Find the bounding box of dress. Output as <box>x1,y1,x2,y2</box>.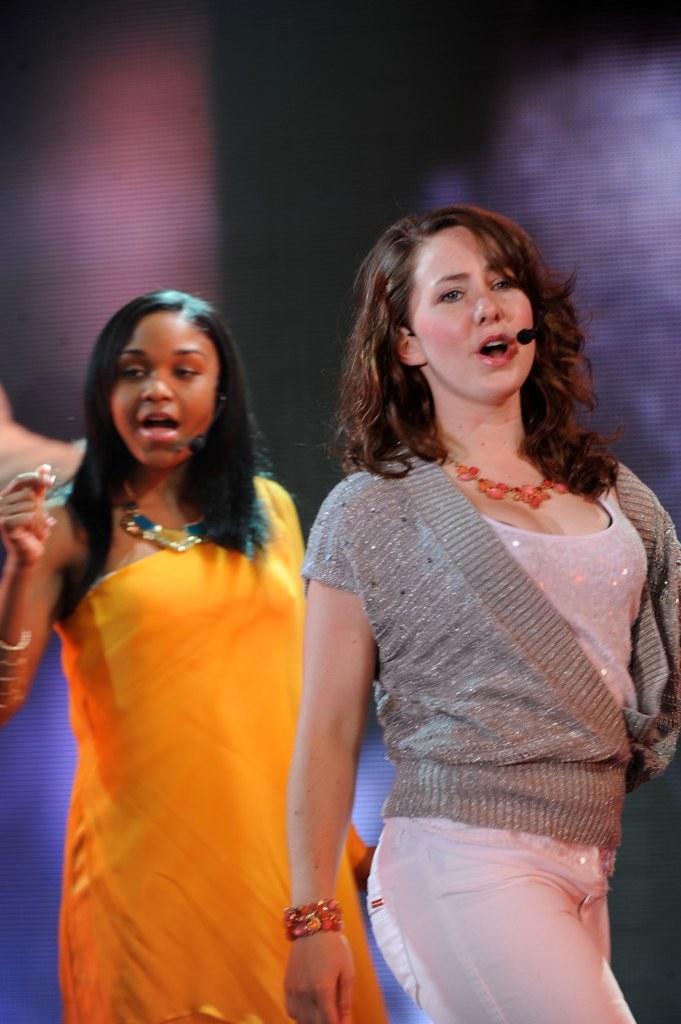
<box>60,482,370,1023</box>.
